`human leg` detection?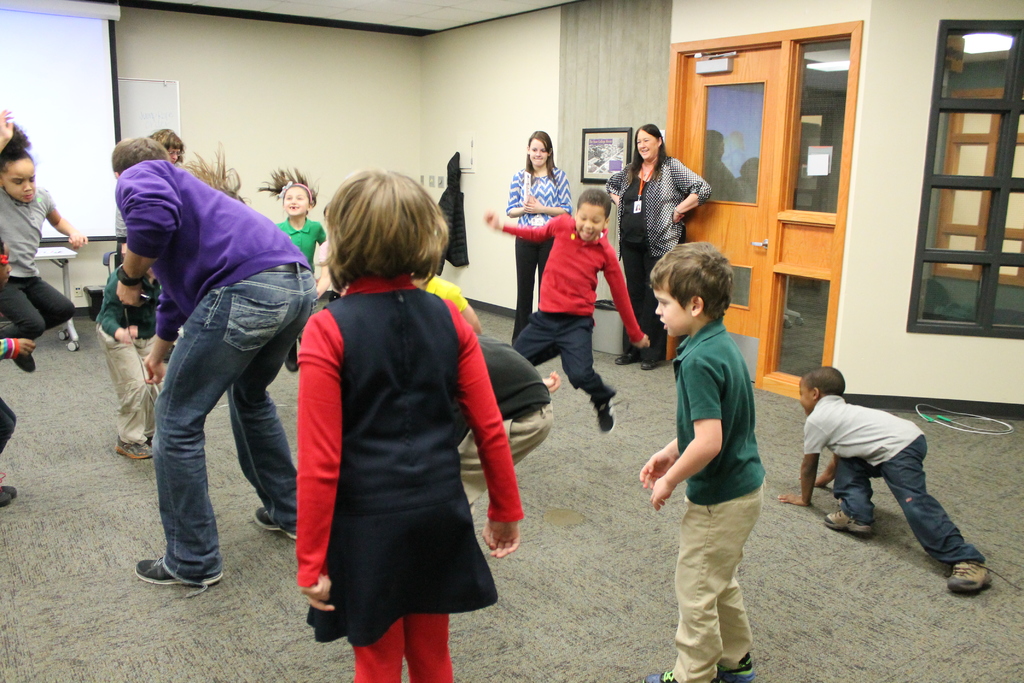
14, 277, 77, 368
